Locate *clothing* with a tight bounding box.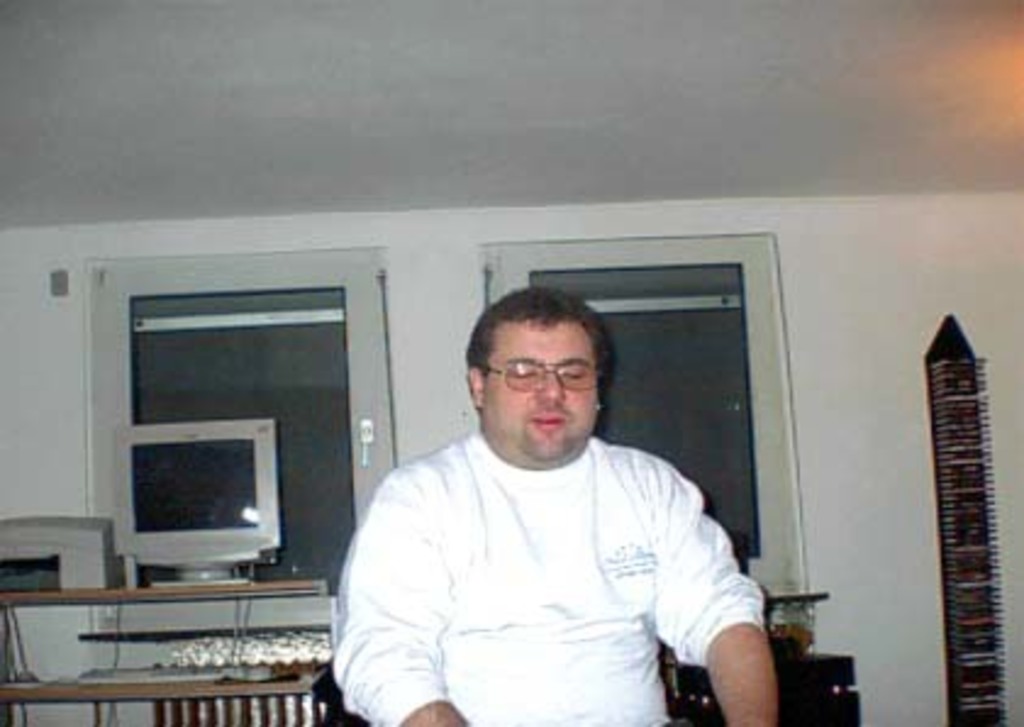
<region>327, 381, 768, 710</region>.
